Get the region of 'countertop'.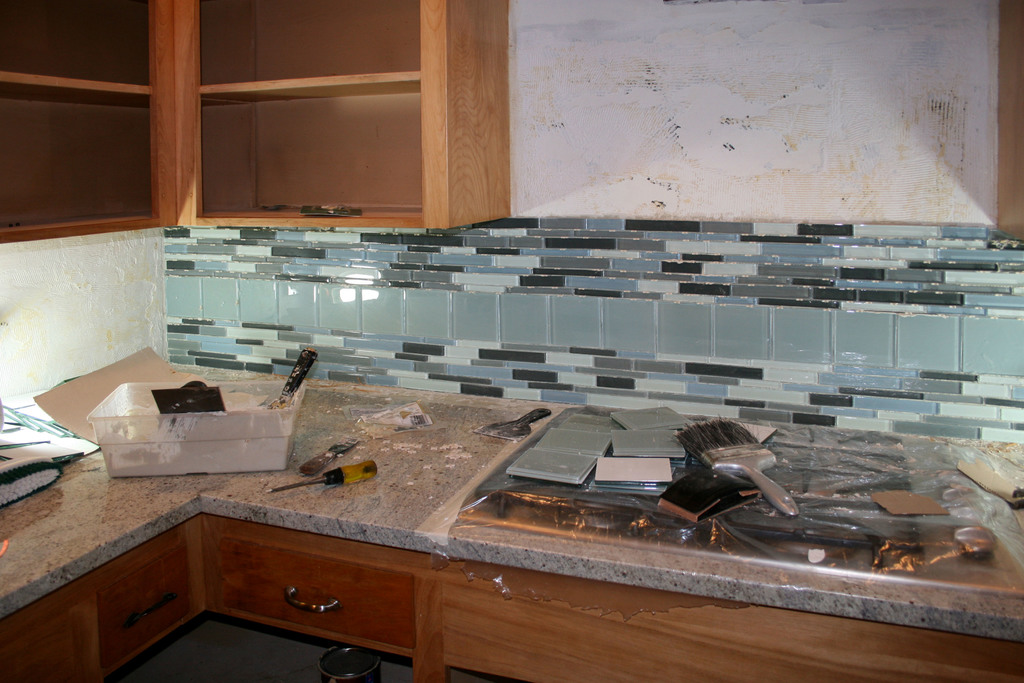
{"x1": 0, "y1": 359, "x2": 1023, "y2": 682}.
